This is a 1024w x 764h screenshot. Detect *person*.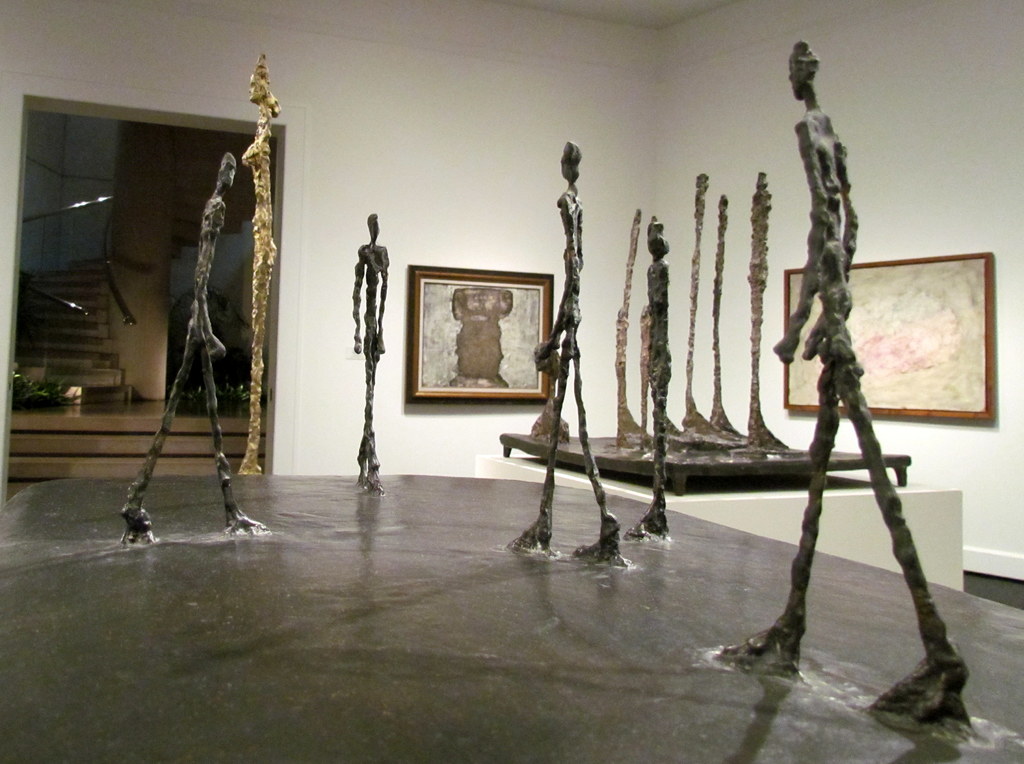
<region>236, 53, 278, 476</region>.
